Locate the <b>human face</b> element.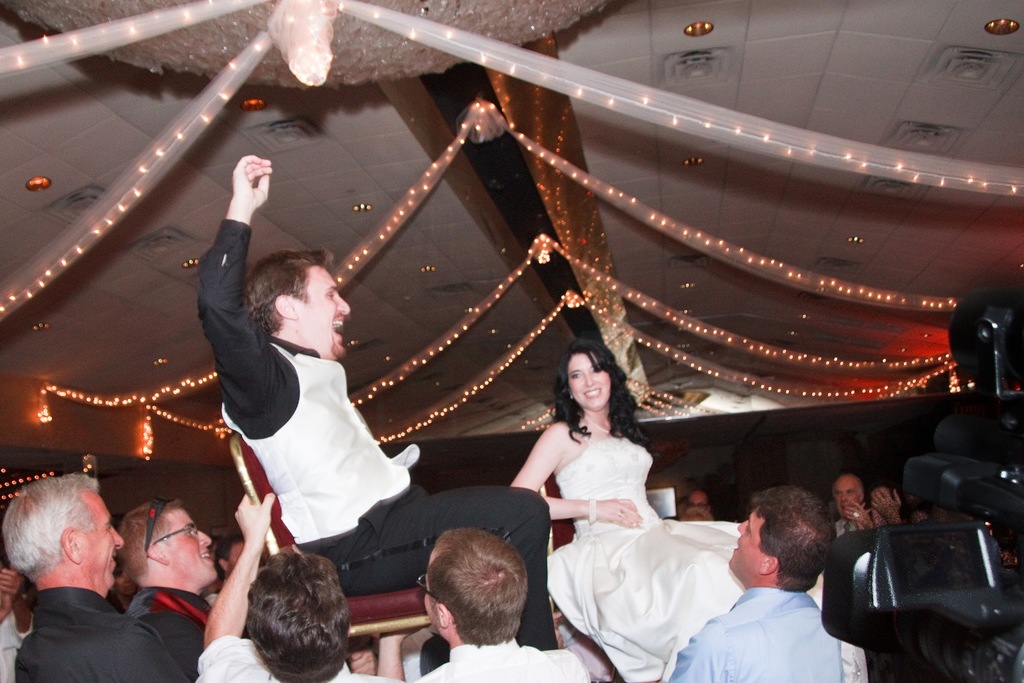
Element bbox: bbox=(685, 488, 707, 511).
